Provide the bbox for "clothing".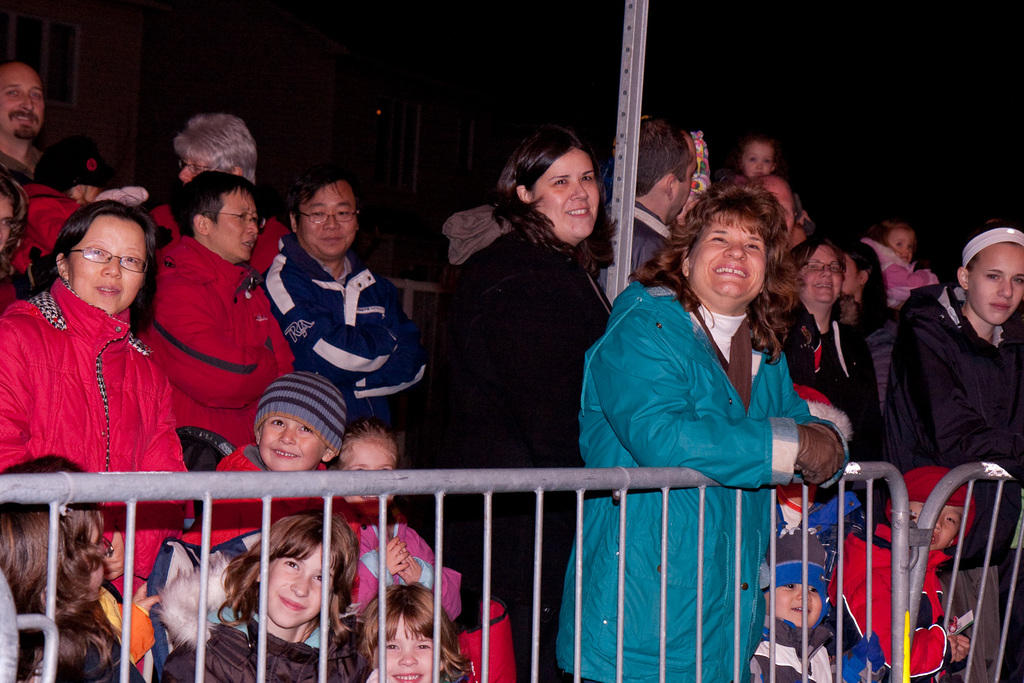
crop(147, 202, 285, 278).
